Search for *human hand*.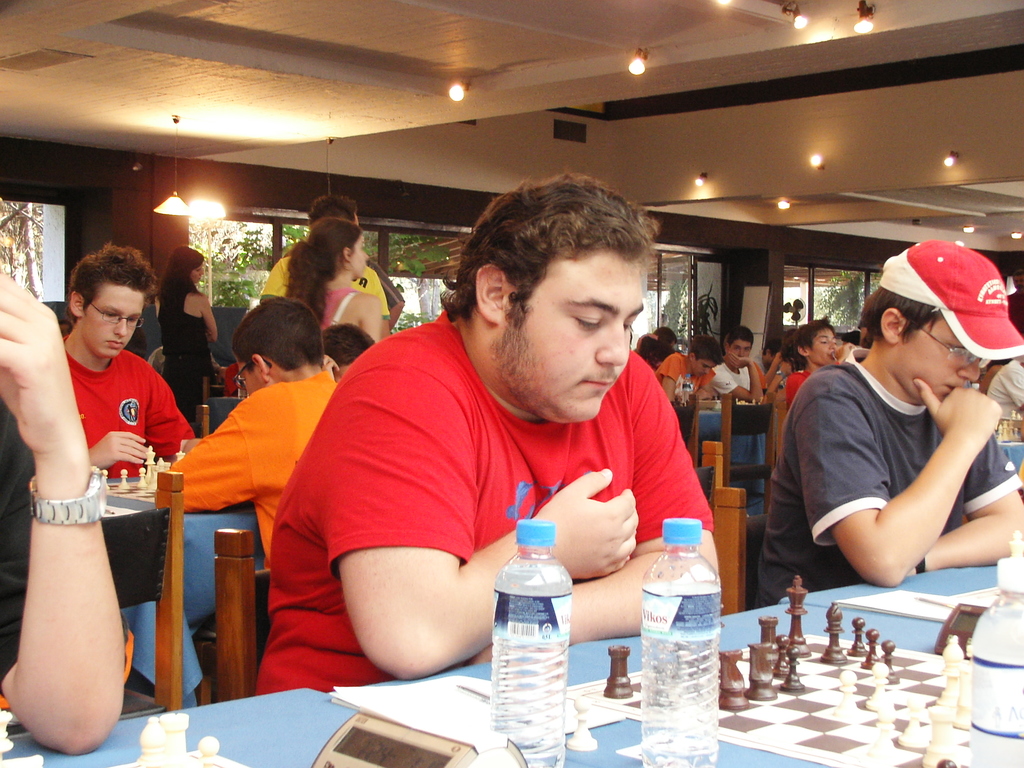
Found at [x1=832, y1=343, x2=854, y2=360].
